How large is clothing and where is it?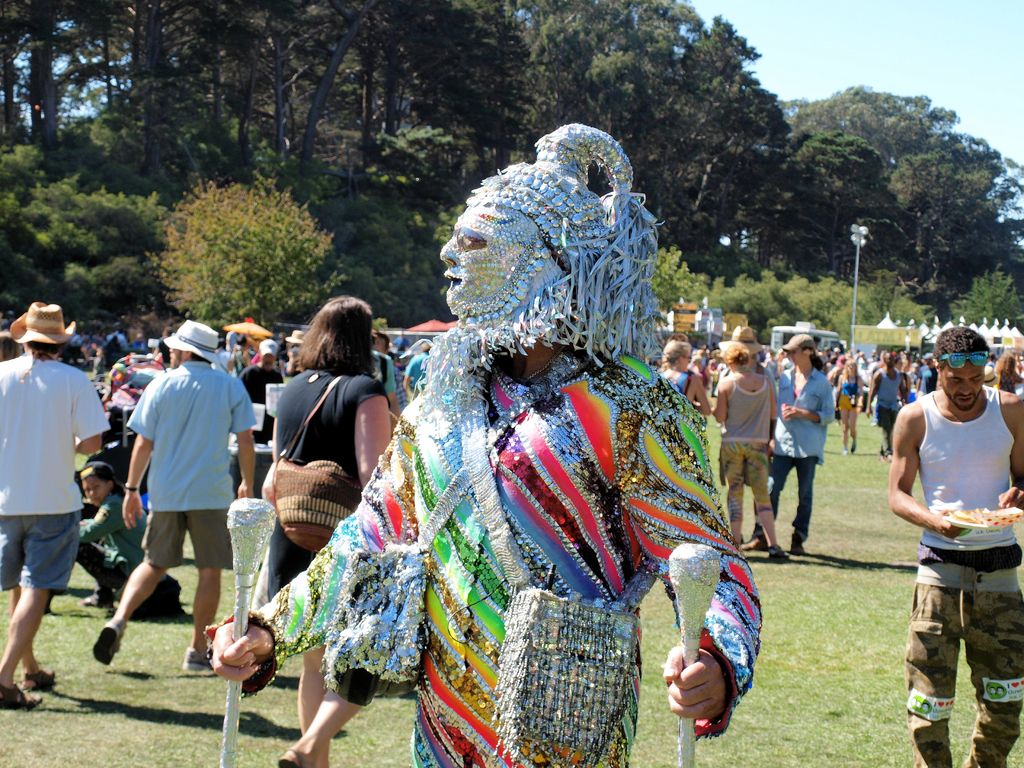
Bounding box: [874,376,901,428].
